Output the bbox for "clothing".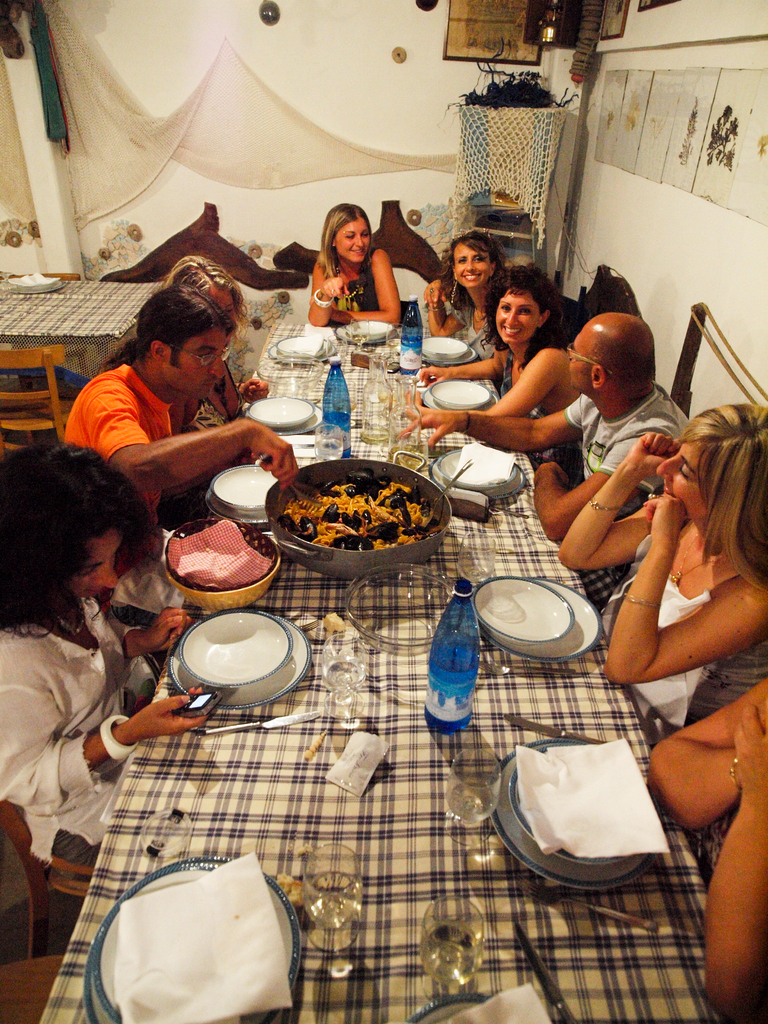
BBox(70, 370, 187, 586).
